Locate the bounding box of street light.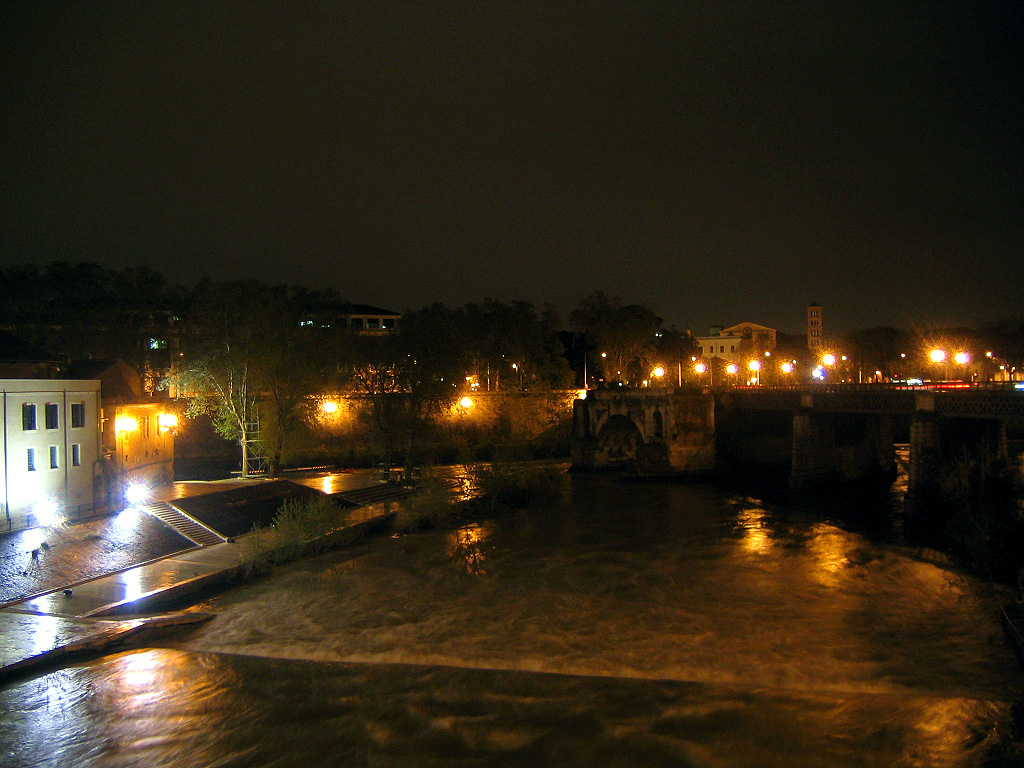
Bounding box: [left=817, top=350, right=852, bottom=377].
